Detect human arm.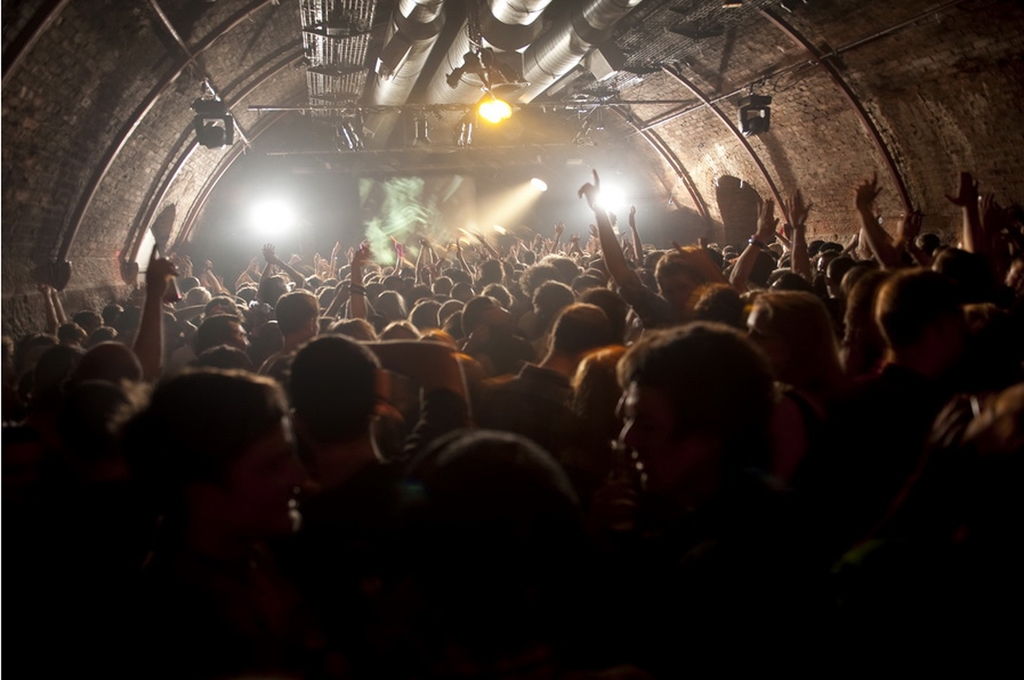
Detected at box=[625, 204, 646, 262].
